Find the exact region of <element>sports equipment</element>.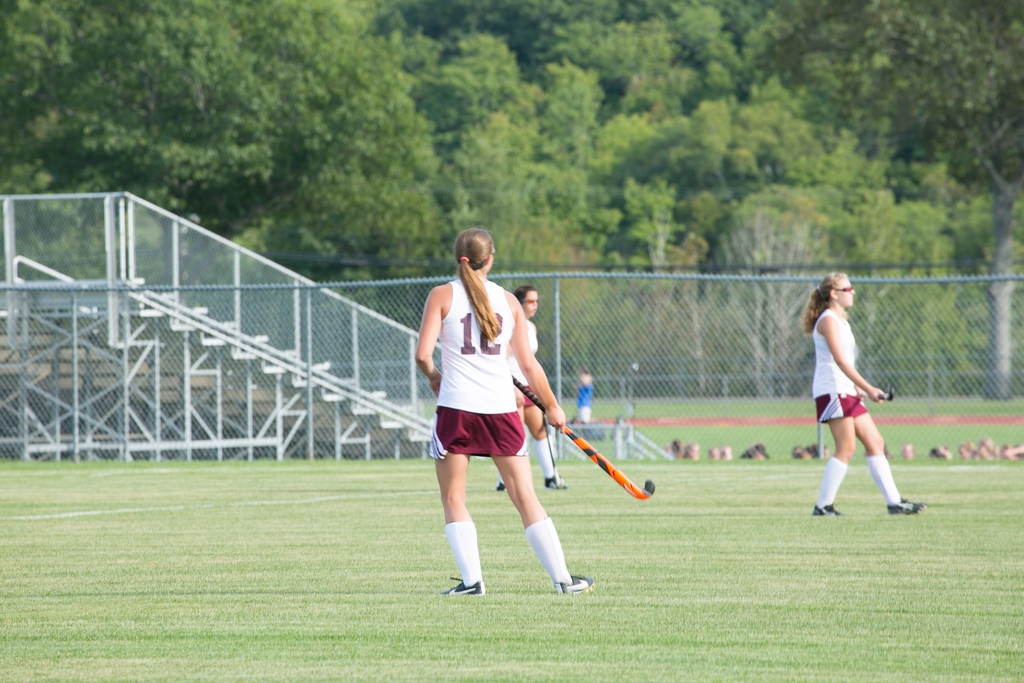
Exact region: detection(554, 576, 593, 594).
